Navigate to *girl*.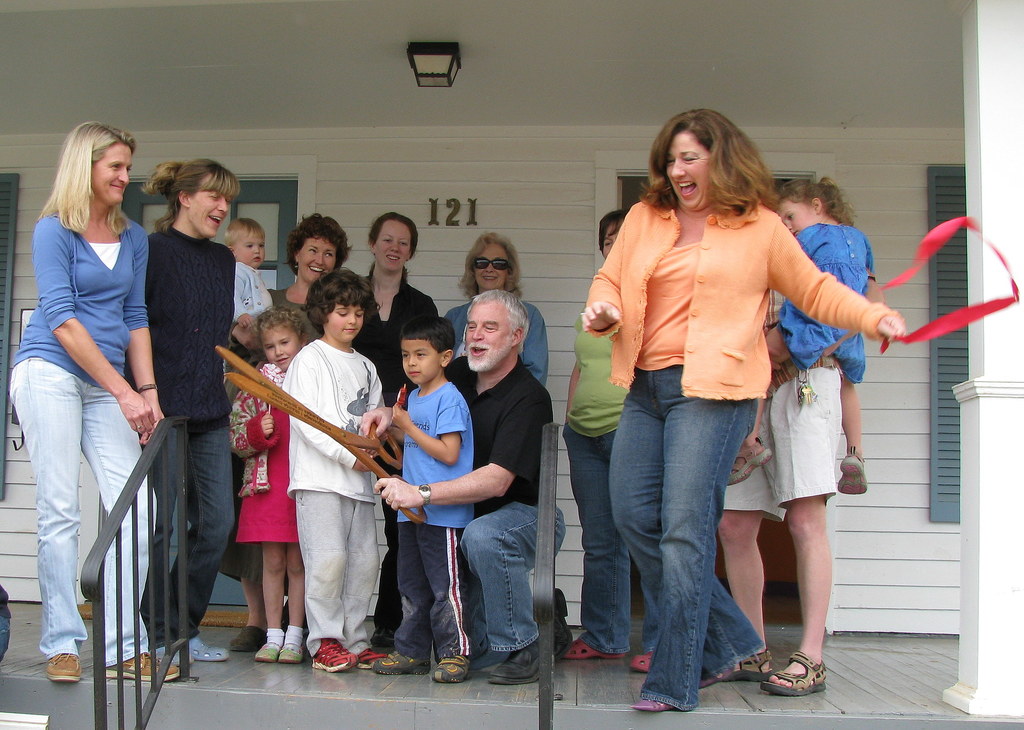
Navigation target: left=728, top=177, right=869, bottom=495.
